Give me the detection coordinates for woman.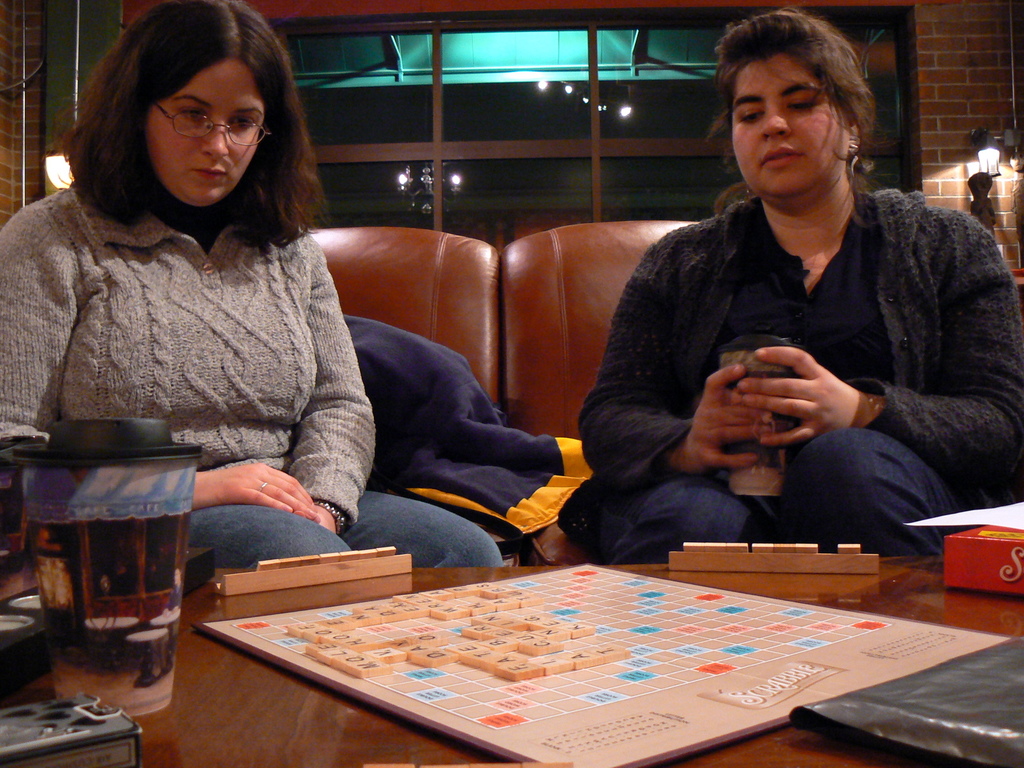
x1=574, y1=4, x2=1023, y2=569.
